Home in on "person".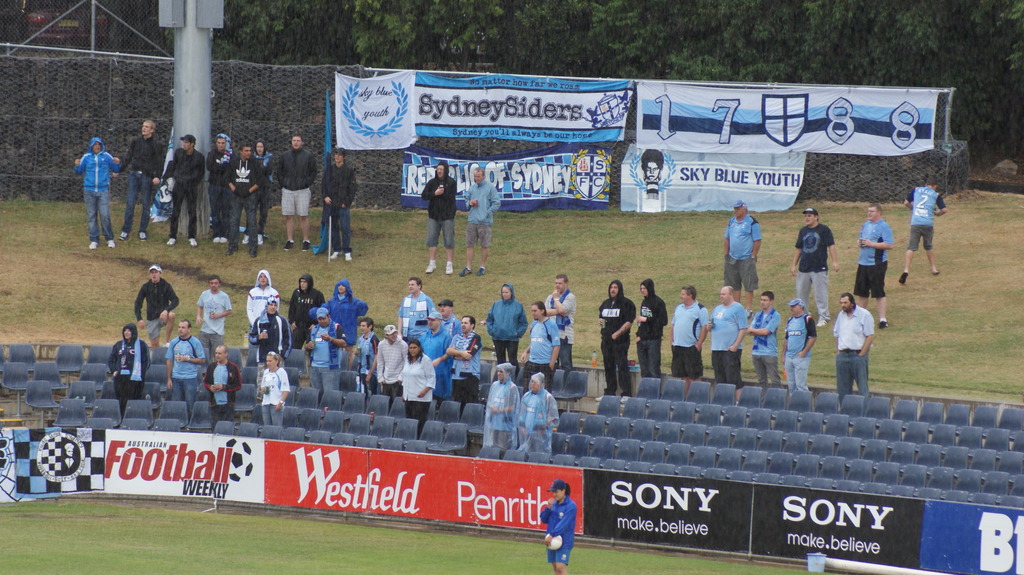
Homed in at [424, 166, 453, 277].
